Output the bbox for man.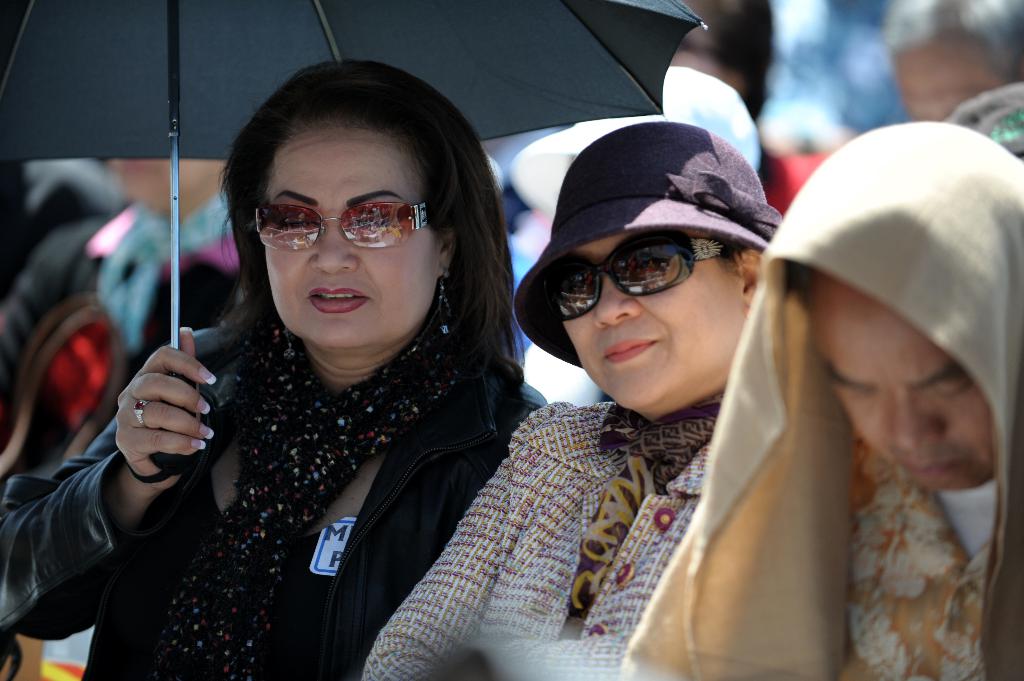
region(621, 122, 1023, 680).
